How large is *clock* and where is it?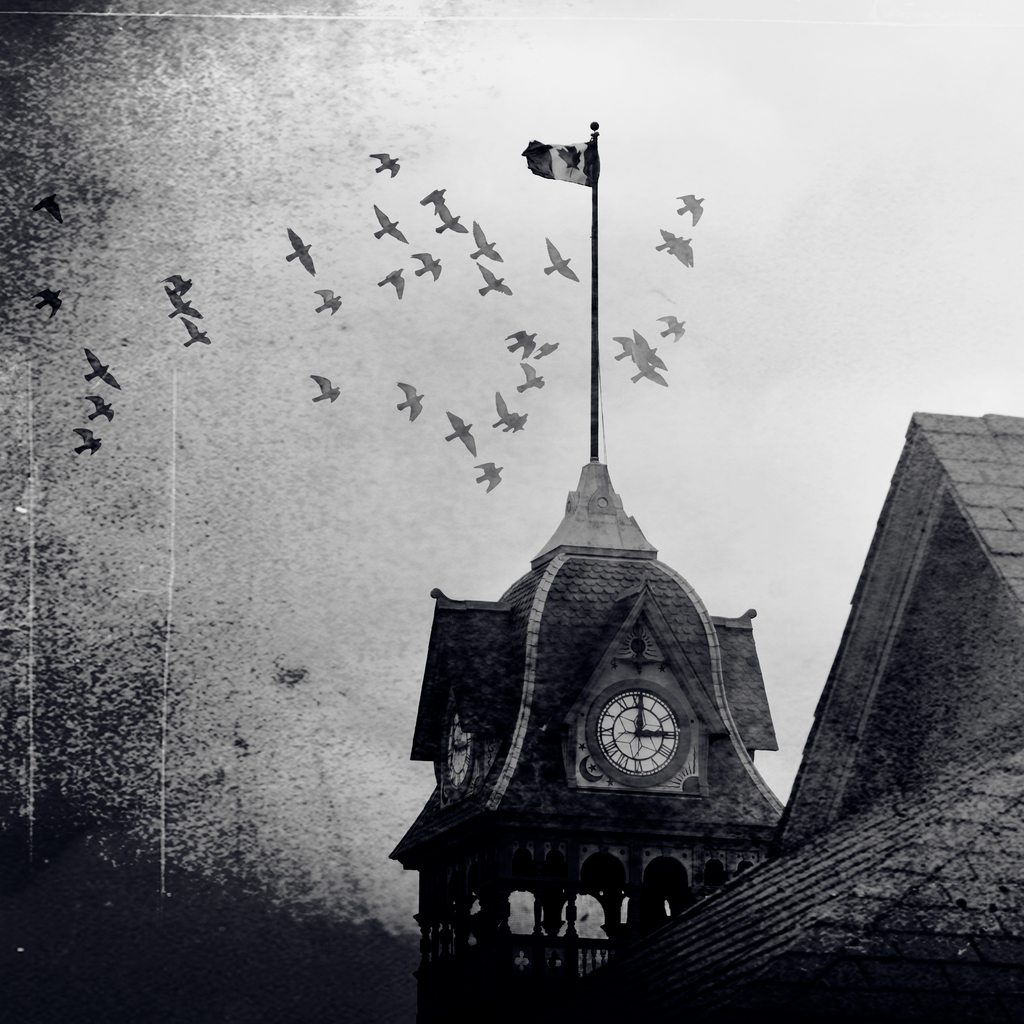
Bounding box: <box>444,712,472,783</box>.
